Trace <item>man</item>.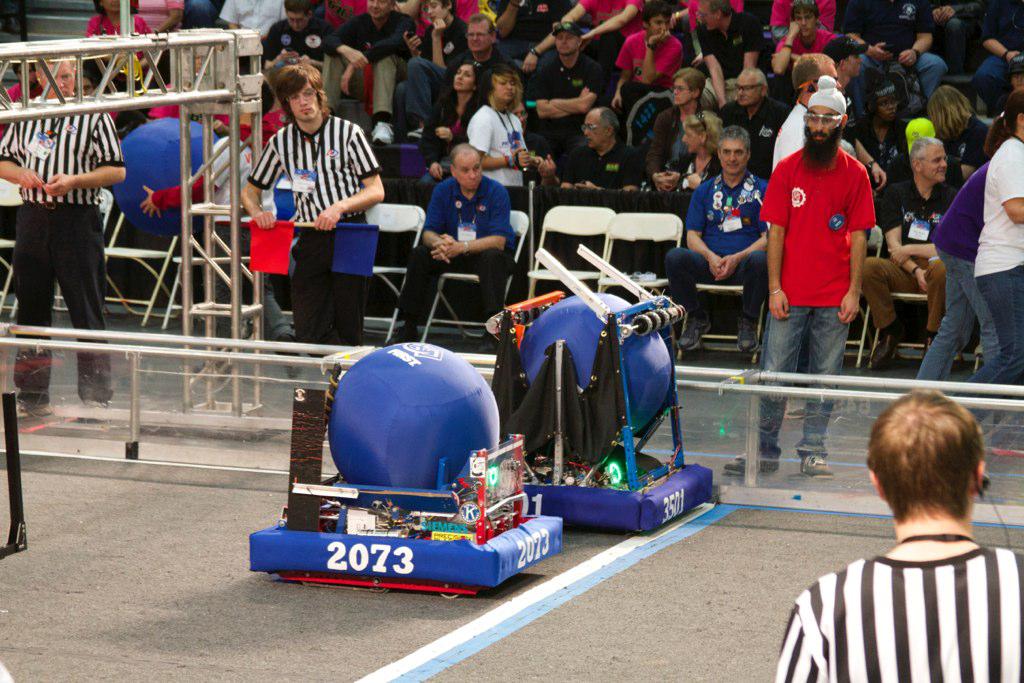
Traced to Rect(529, 107, 655, 199).
